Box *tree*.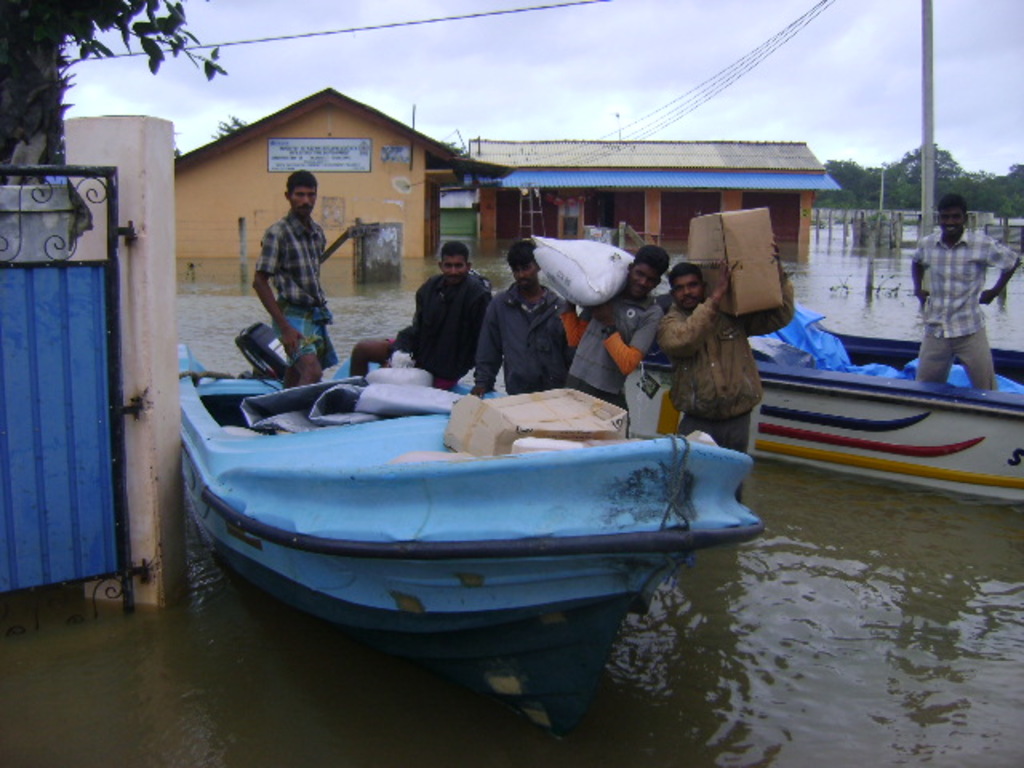
bbox=(211, 115, 248, 136).
